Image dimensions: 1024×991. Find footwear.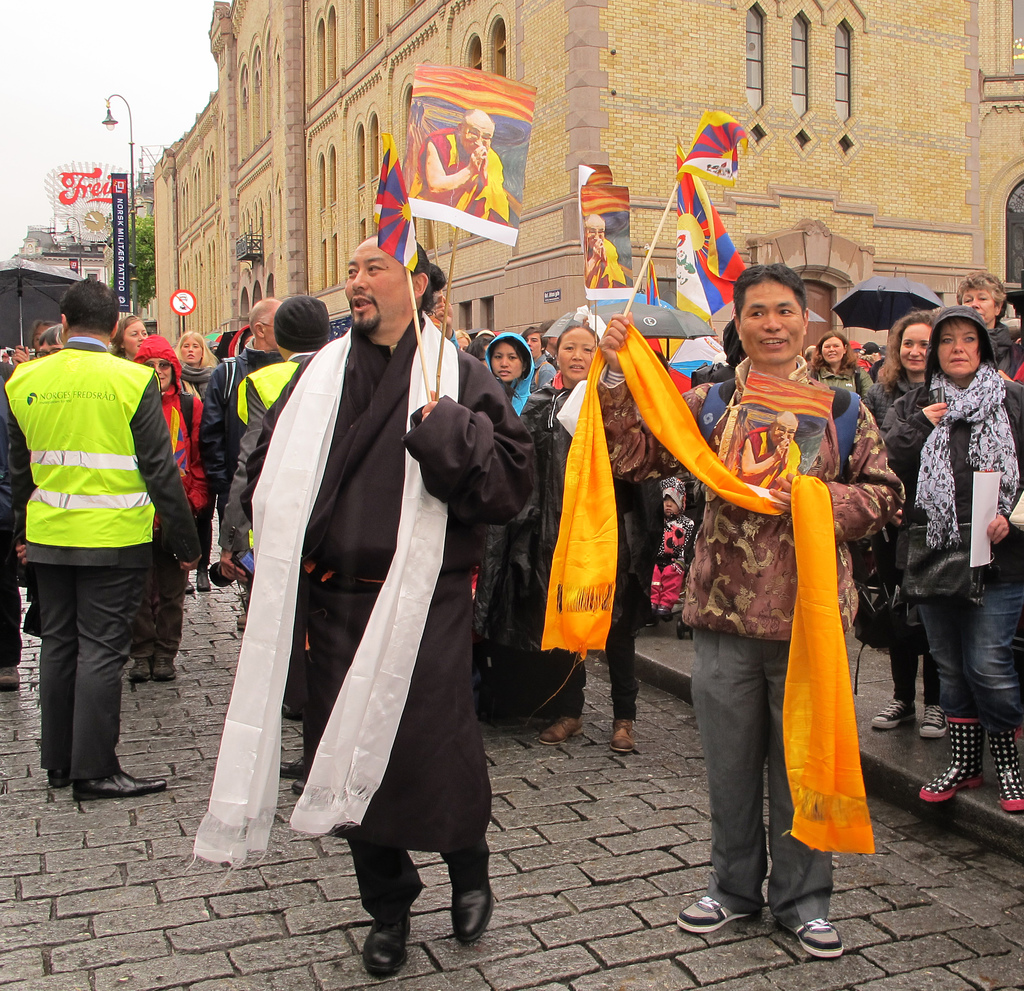
l=785, t=917, r=847, b=953.
